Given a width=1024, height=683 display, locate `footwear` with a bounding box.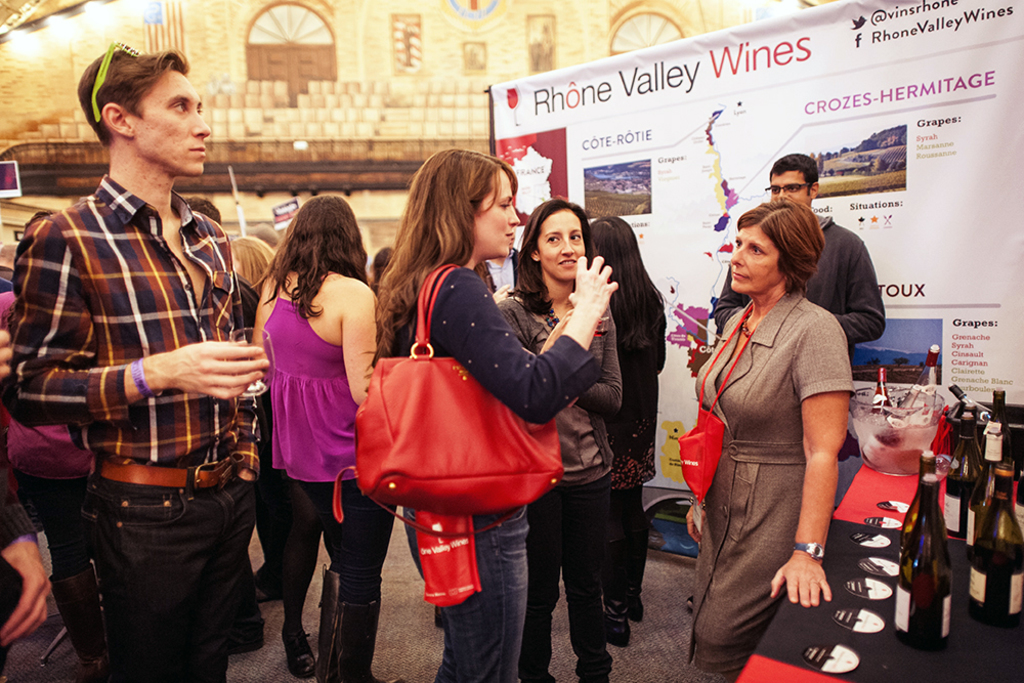
Located: box(684, 595, 693, 611).
